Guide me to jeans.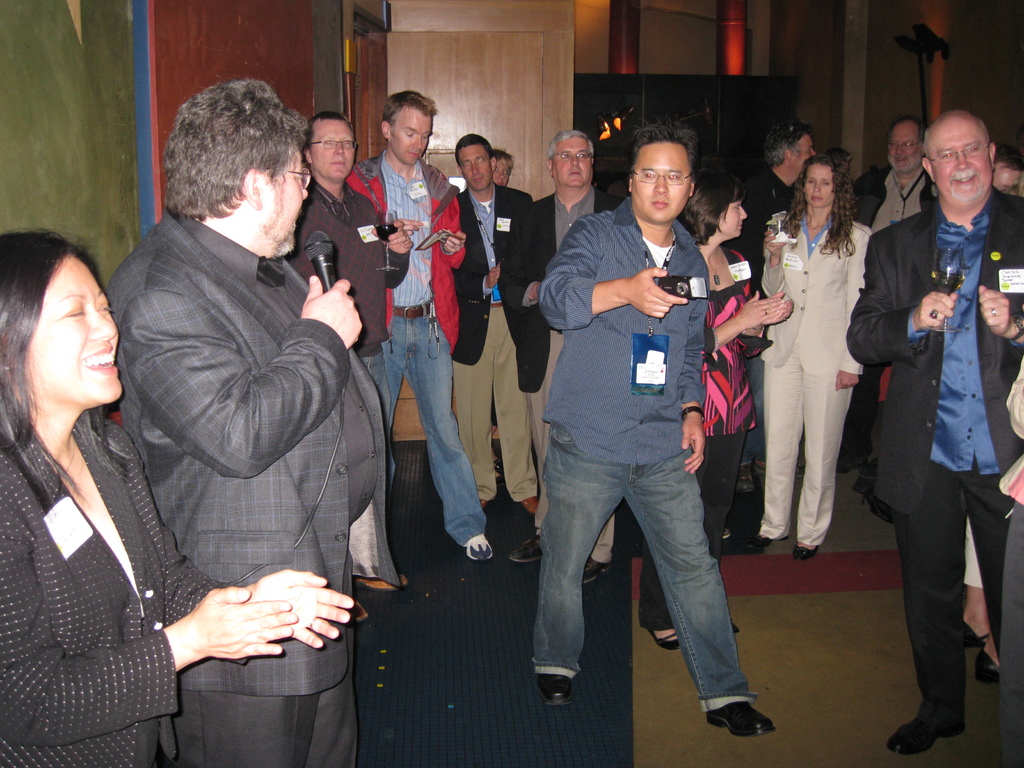
Guidance: <bbox>374, 303, 487, 541</bbox>.
